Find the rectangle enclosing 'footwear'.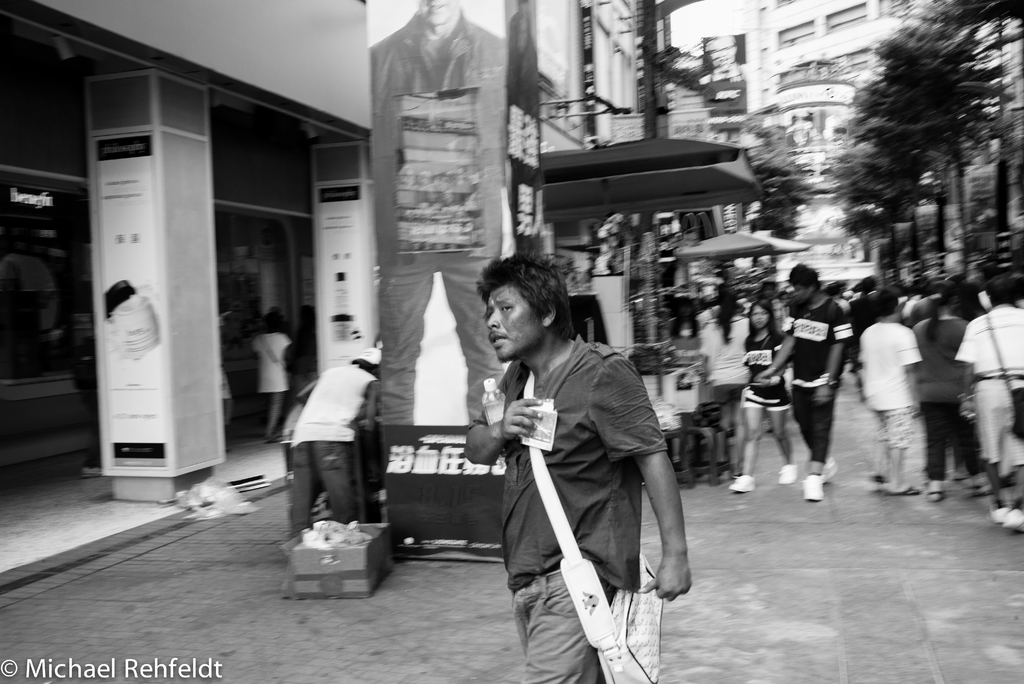
left=886, top=484, right=927, bottom=500.
